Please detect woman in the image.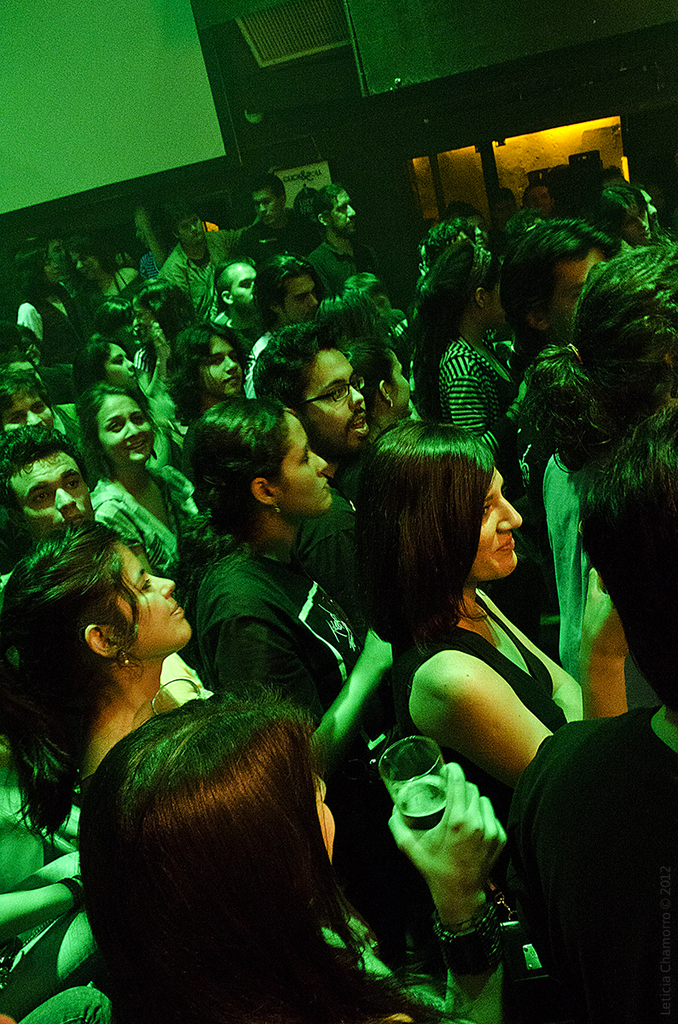
select_region(71, 684, 518, 1023).
